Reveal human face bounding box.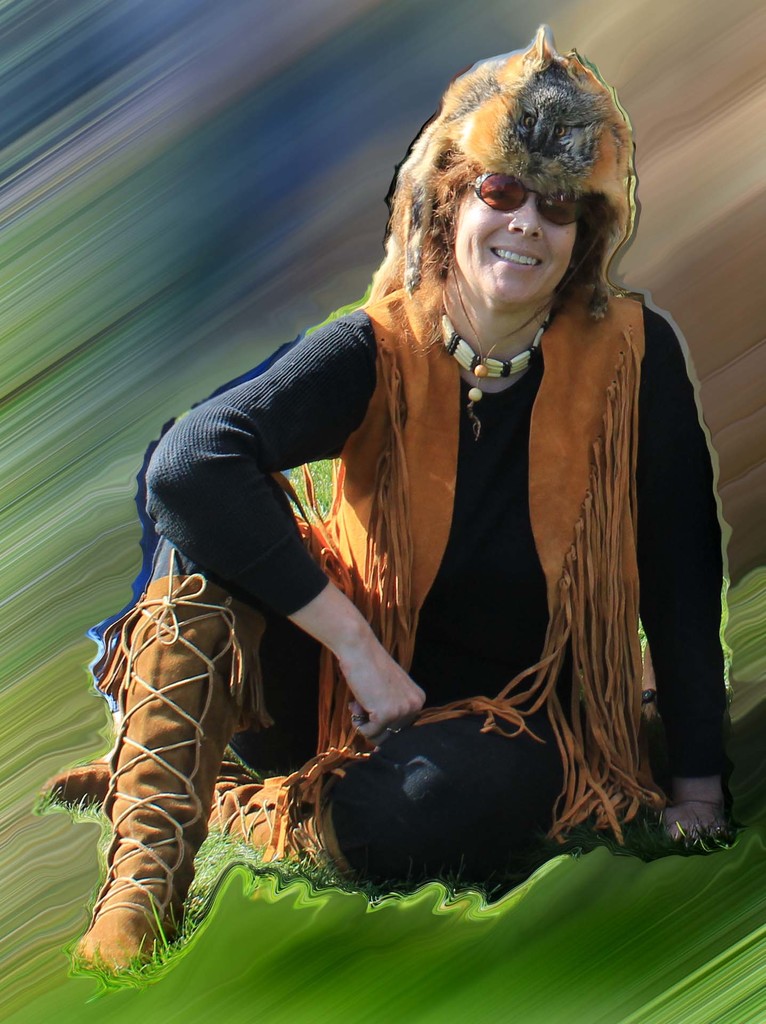
Revealed: <box>456,178,578,305</box>.
